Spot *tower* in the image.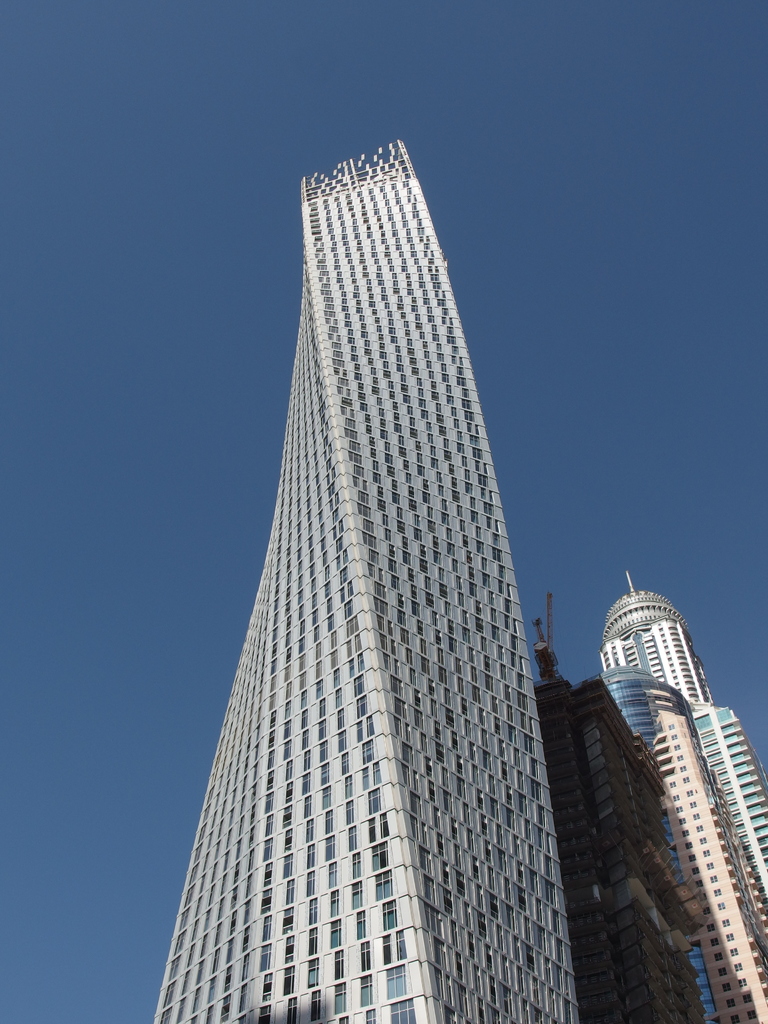
*tower* found at crop(596, 566, 767, 1023).
